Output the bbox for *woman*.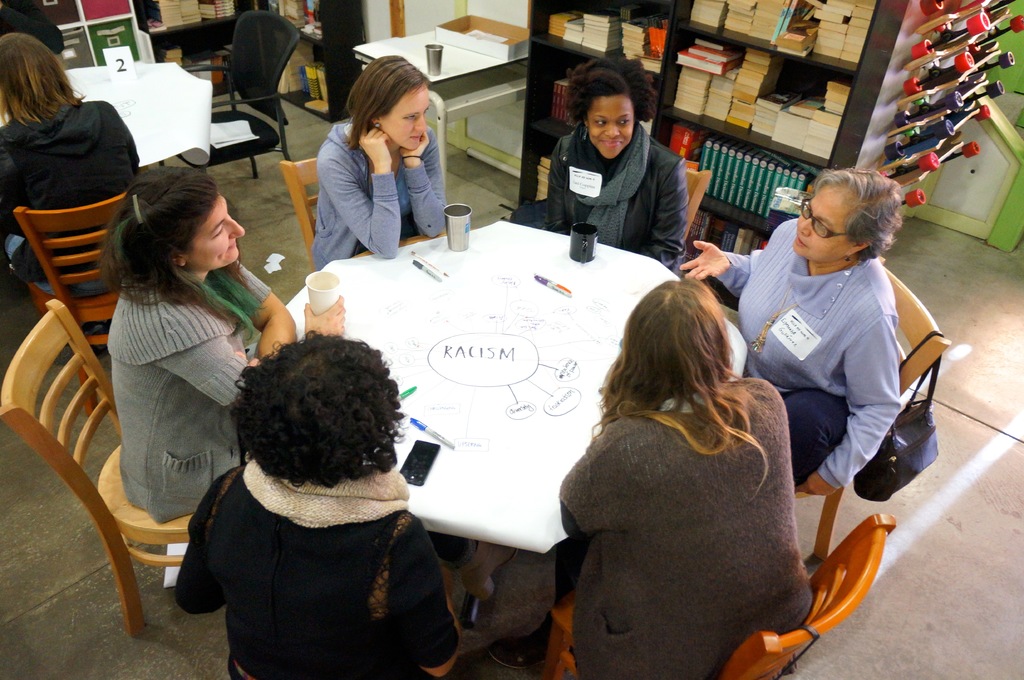
l=170, t=325, r=534, b=679.
